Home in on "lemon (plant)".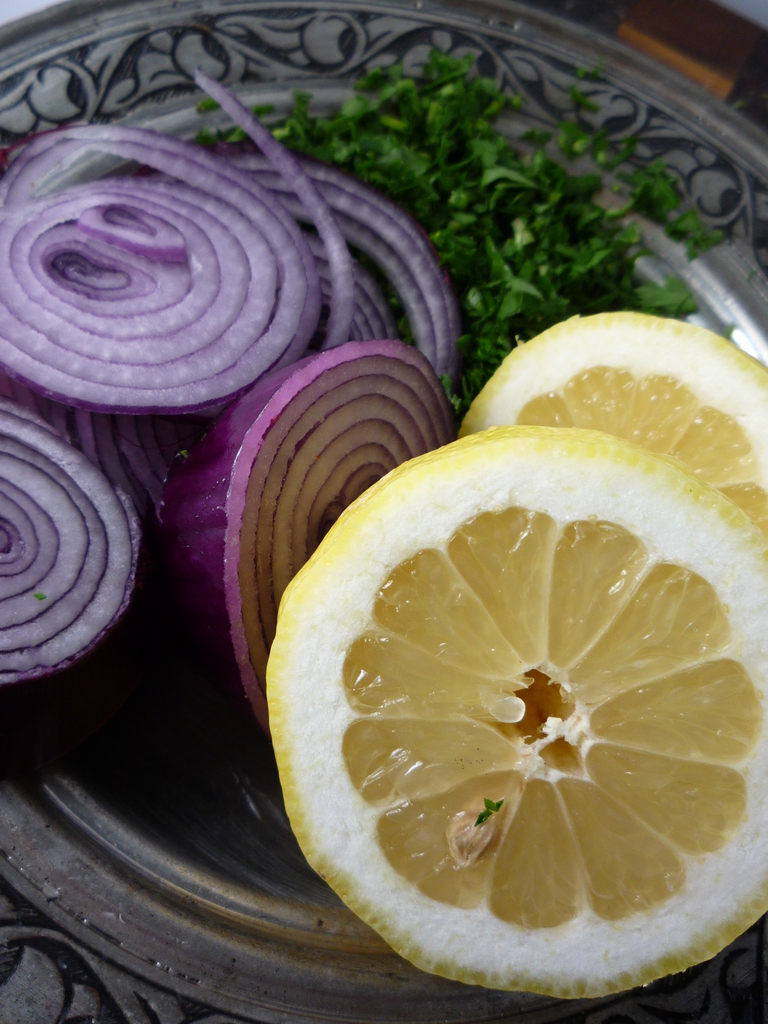
Homed in at BBox(266, 421, 767, 998).
